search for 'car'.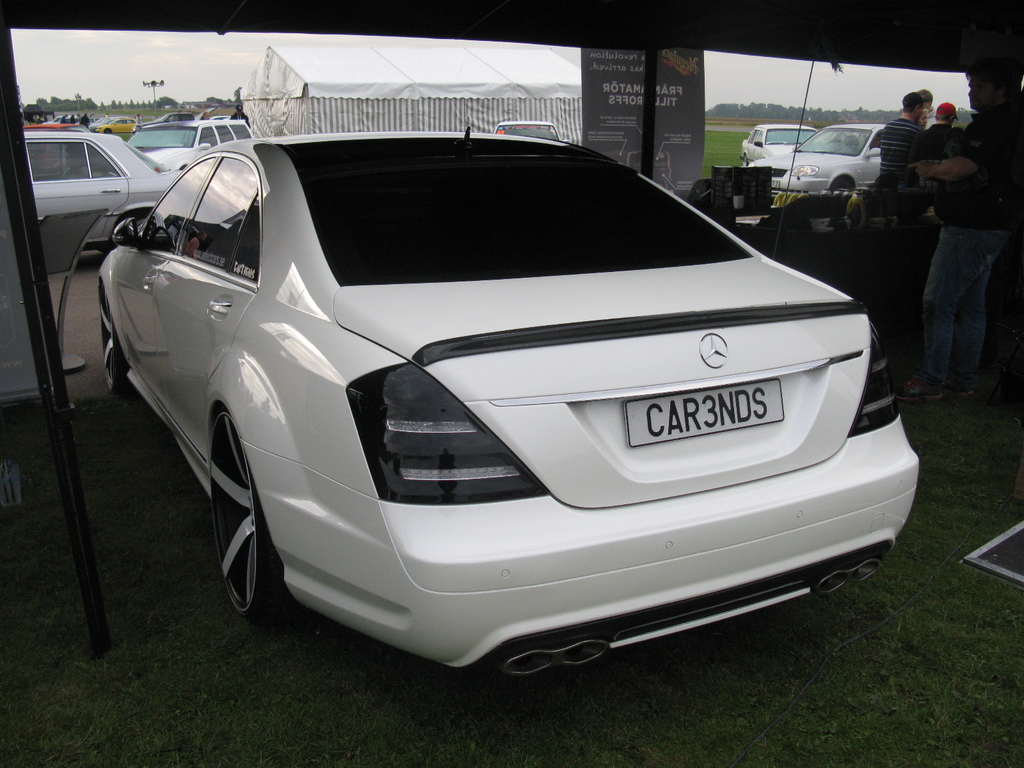
Found at crop(88, 102, 941, 689).
